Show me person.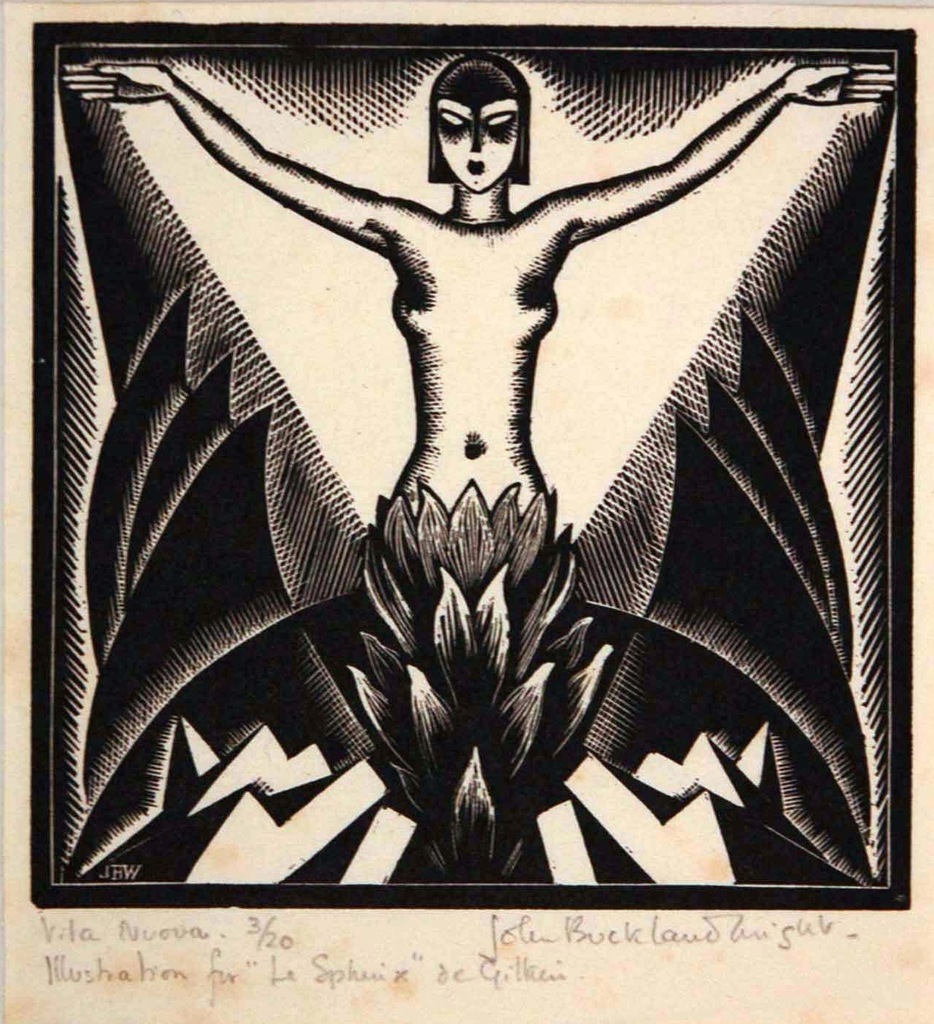
person is here: BBox(55, 46, 898, 510).
